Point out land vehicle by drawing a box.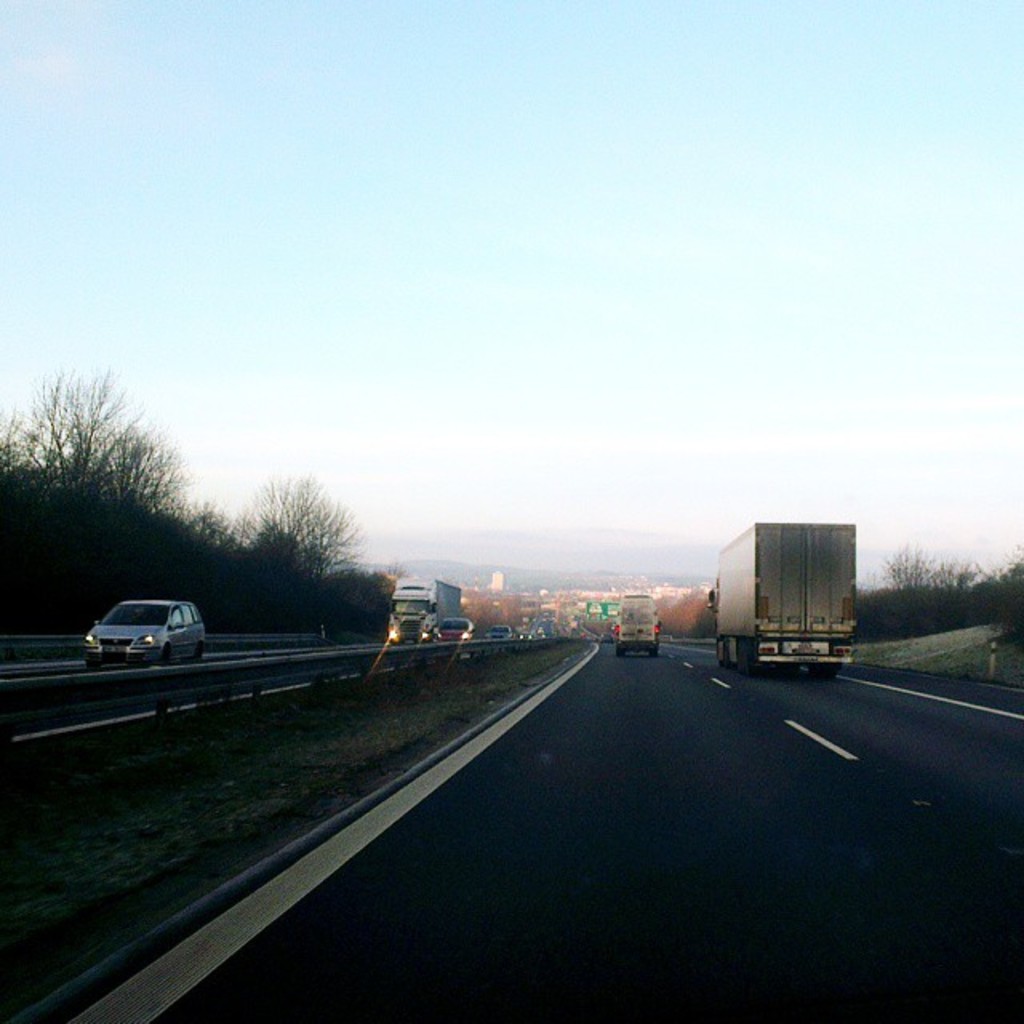
pyautogui.locateOnScreen(86, 598, 203, 659).
